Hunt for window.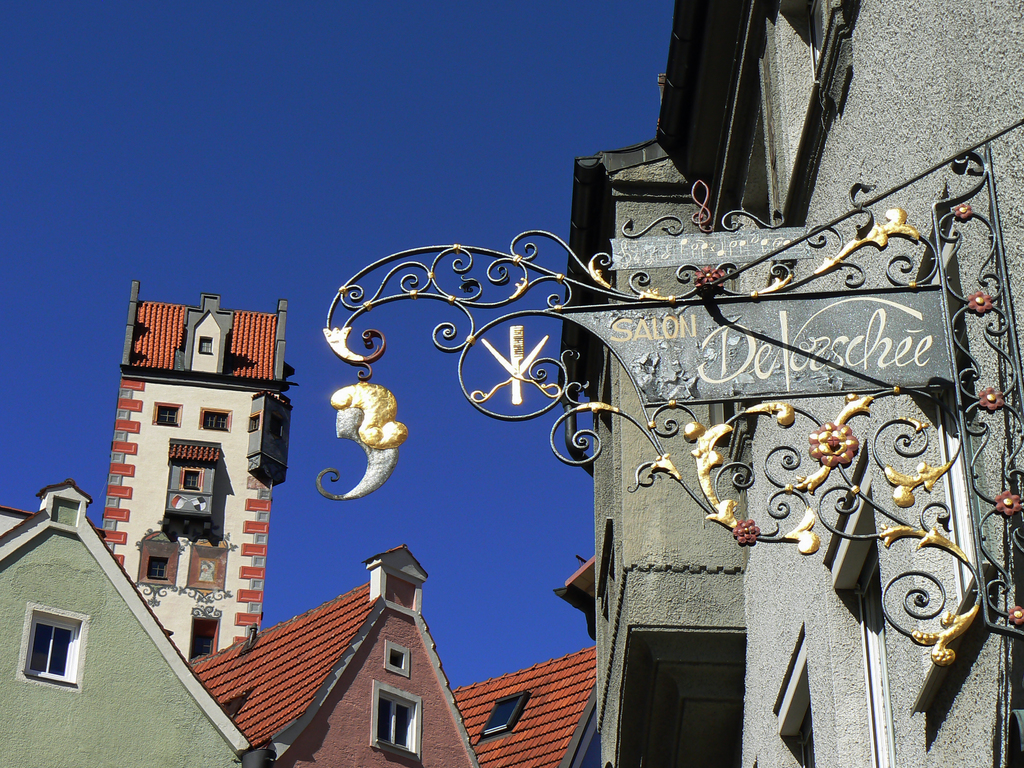
Hunted down at left=205, top=410, right=232, bottom=431.
